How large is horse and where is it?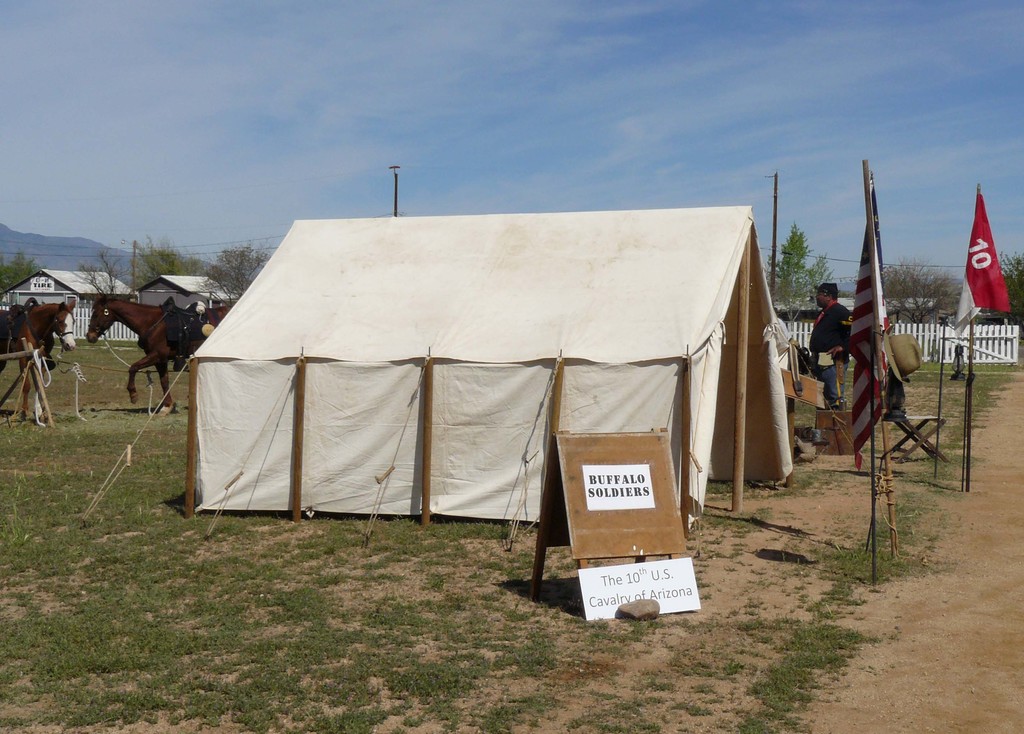
Bounding box: bbox=(0, 295, 77, 425).
